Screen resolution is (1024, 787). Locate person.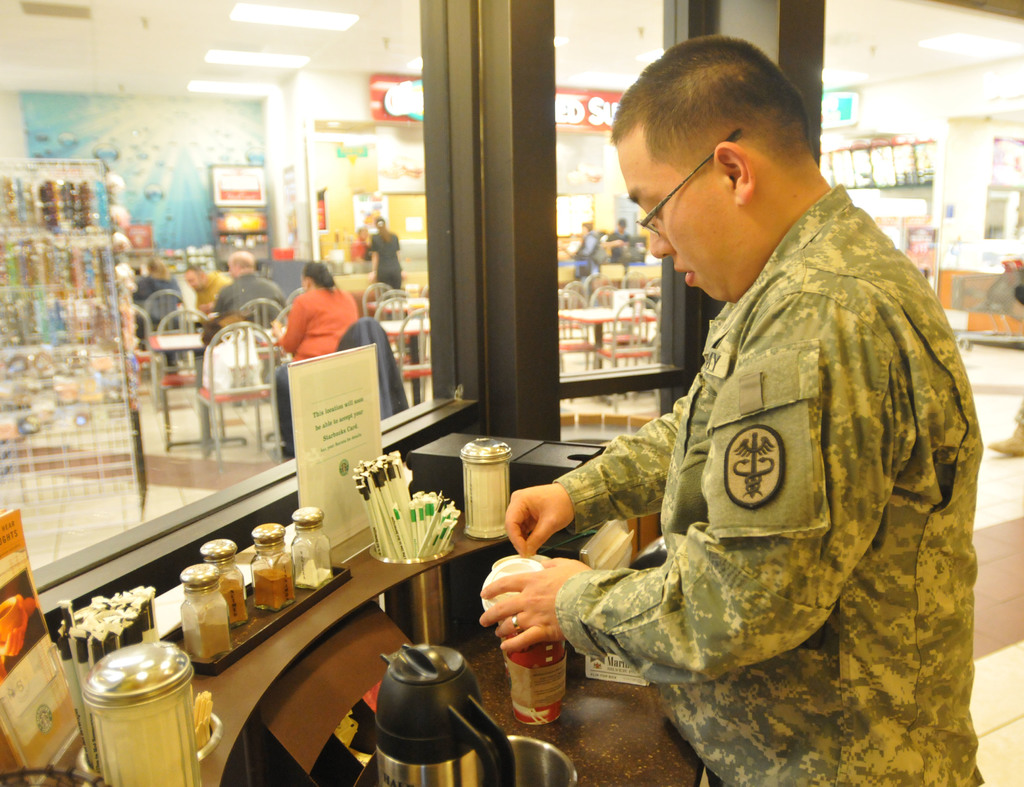
region(513, 64, 956, 772).
